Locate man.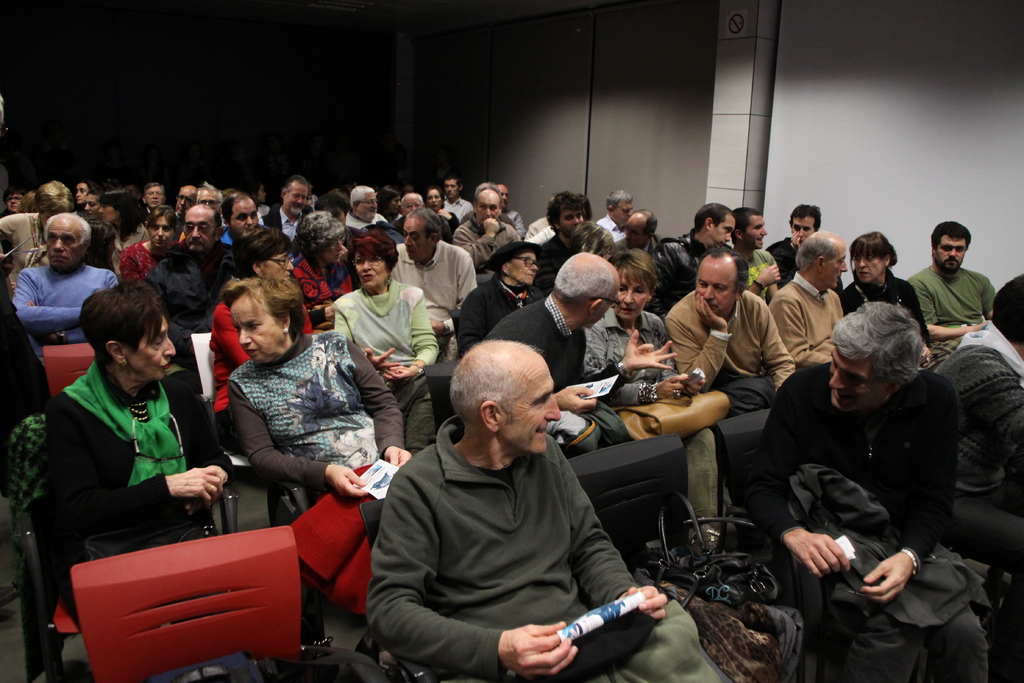
Bounding box: bbox(261, 174, 315, 243).
